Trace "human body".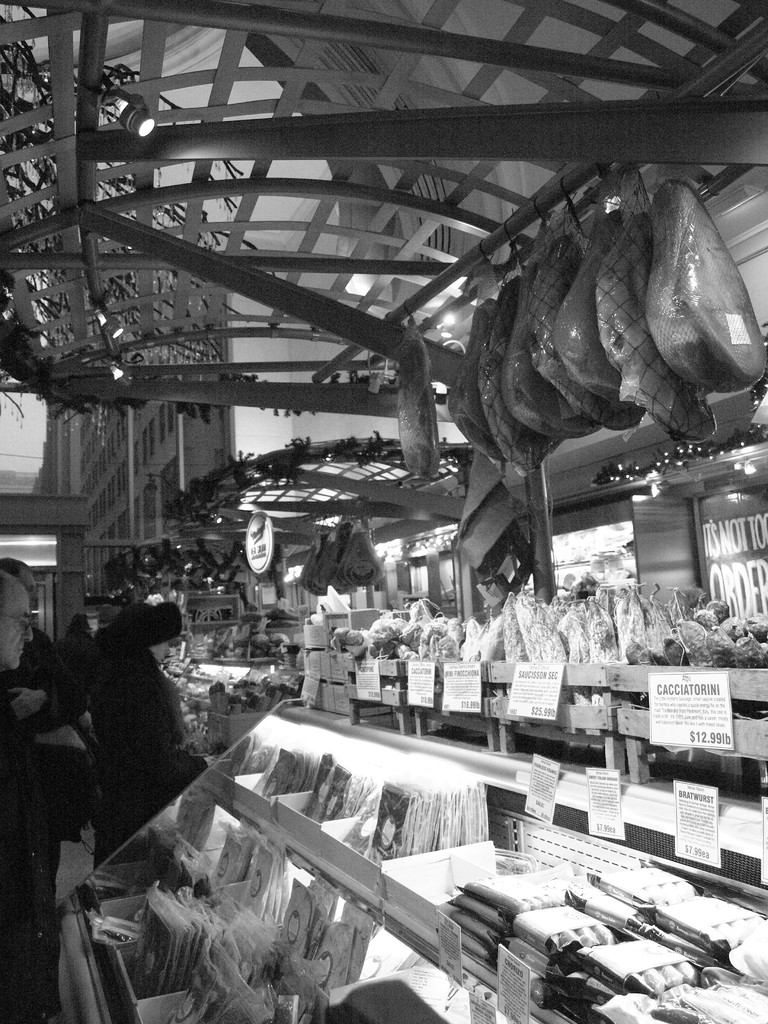
Traced to [x1=0, y1=567, x2=53, y2=1023].
